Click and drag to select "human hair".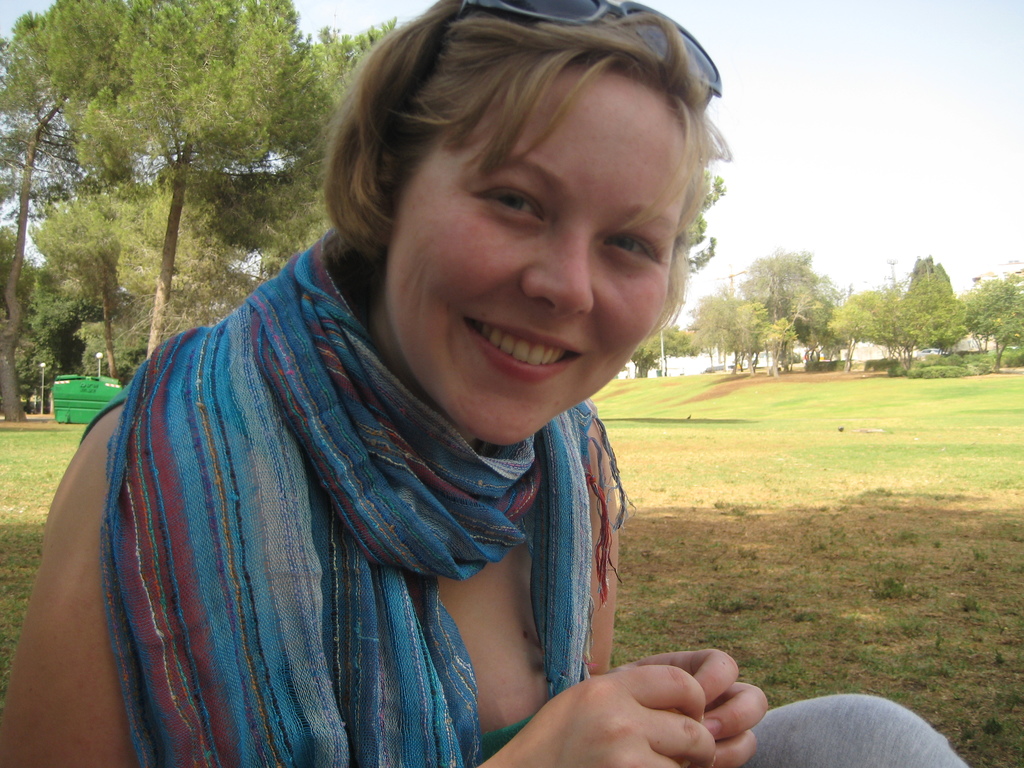
Selection: [x1=324, y1=13, x2=719, y2=287].
